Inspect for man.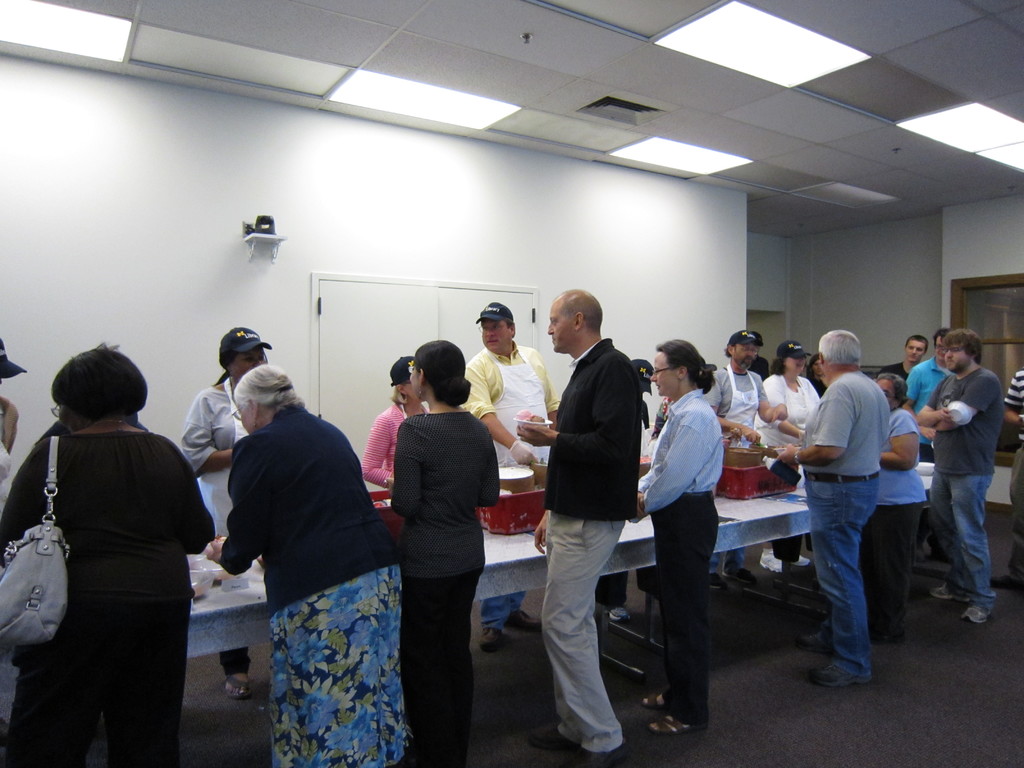
Inspection: (left=522, top=285, right=657, bottom=746).
